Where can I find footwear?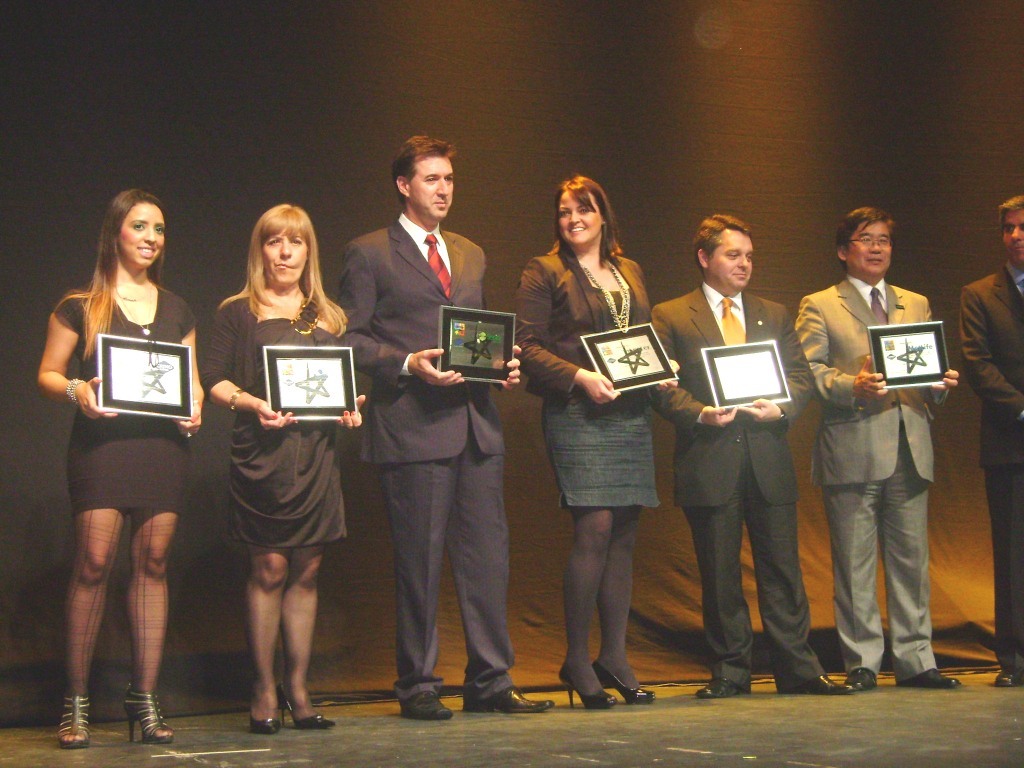
You can find it at <bbox>462, 685, 556, 715</bbox>.
